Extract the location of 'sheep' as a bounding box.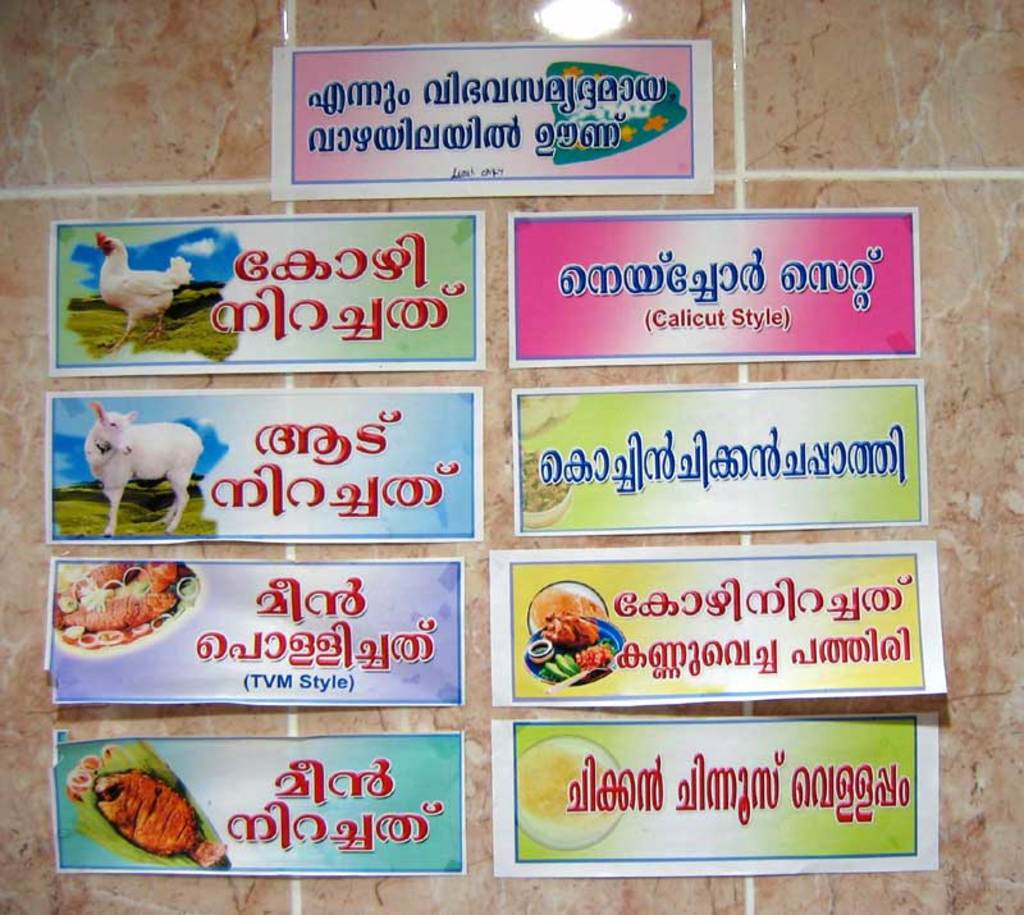
[72, 399, 232, 529].
